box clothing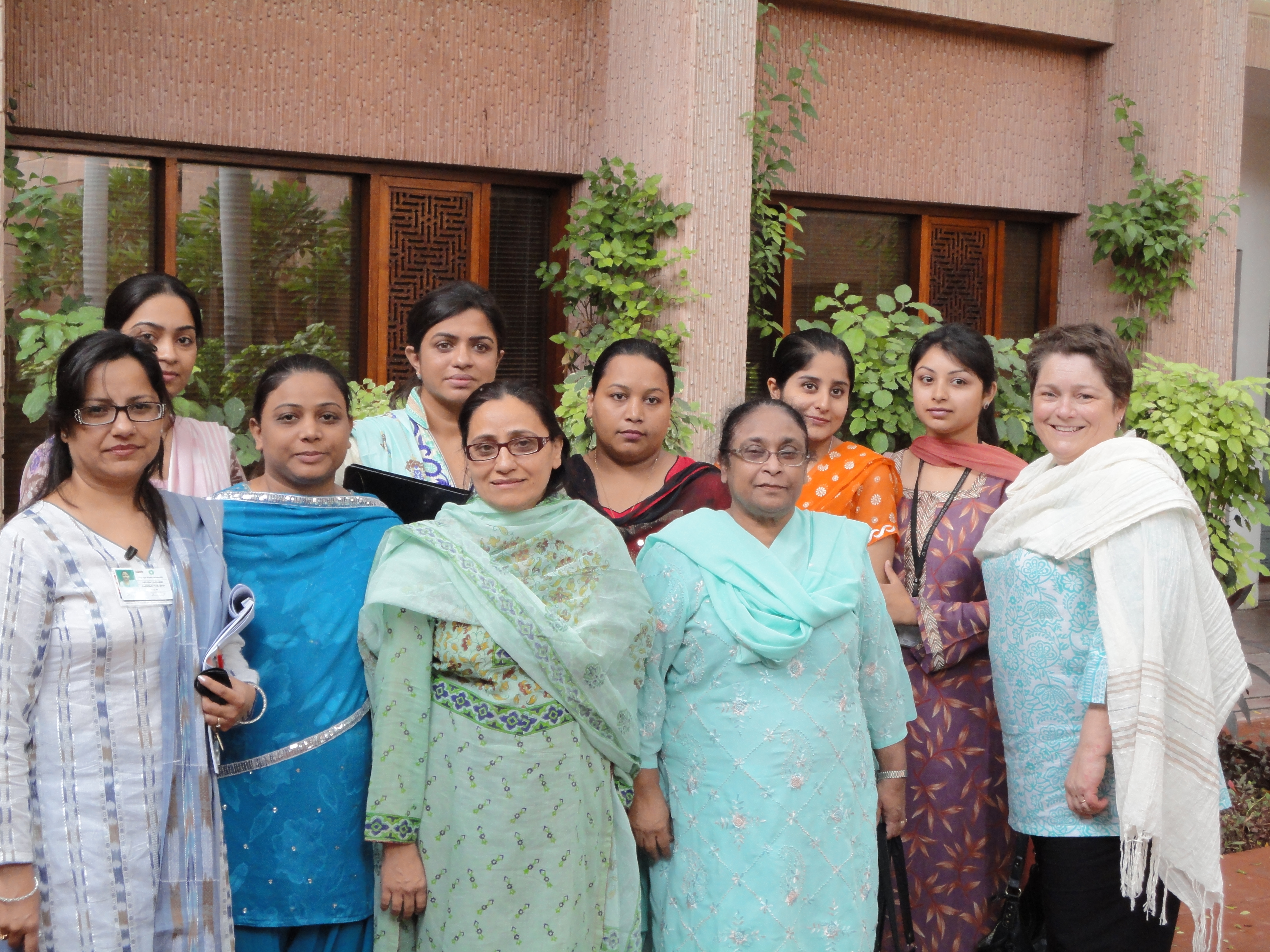
box=[163, 133, 215, 164]
